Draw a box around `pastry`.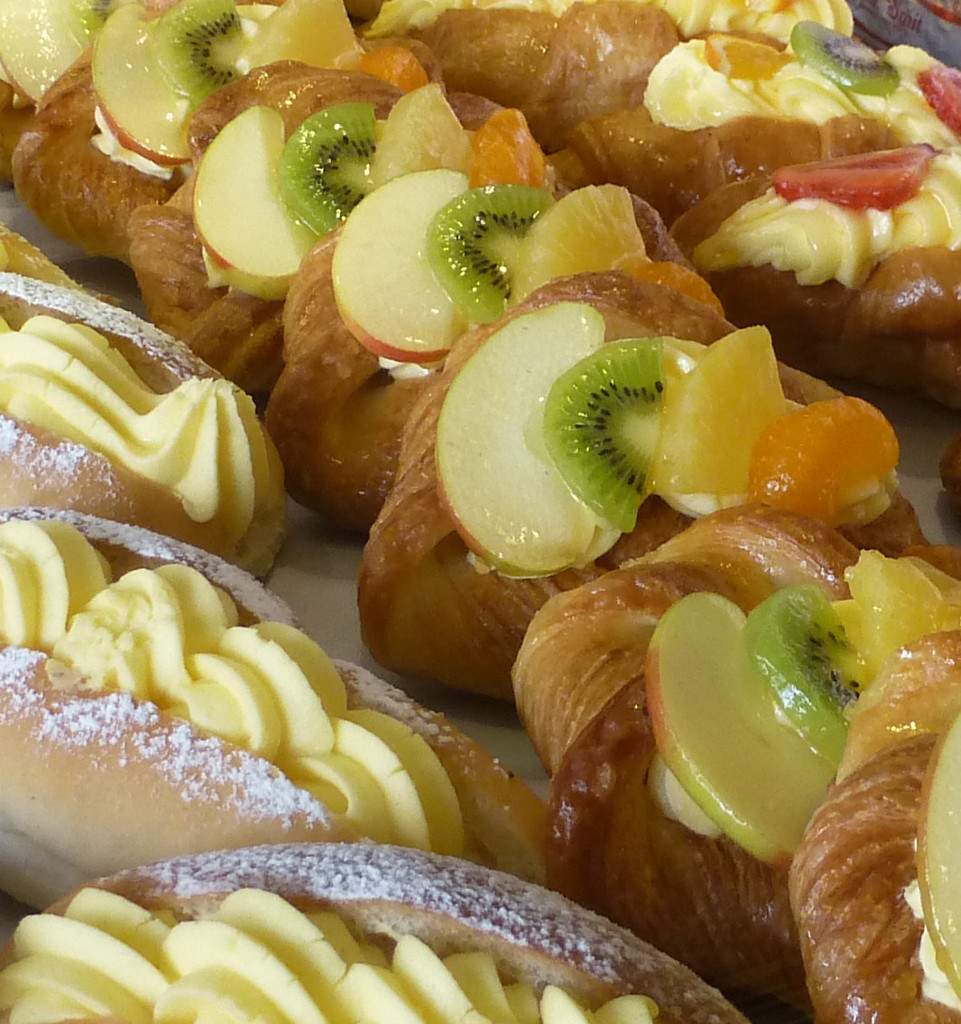
x1=0 y1=499 x2=542 y2=883.
